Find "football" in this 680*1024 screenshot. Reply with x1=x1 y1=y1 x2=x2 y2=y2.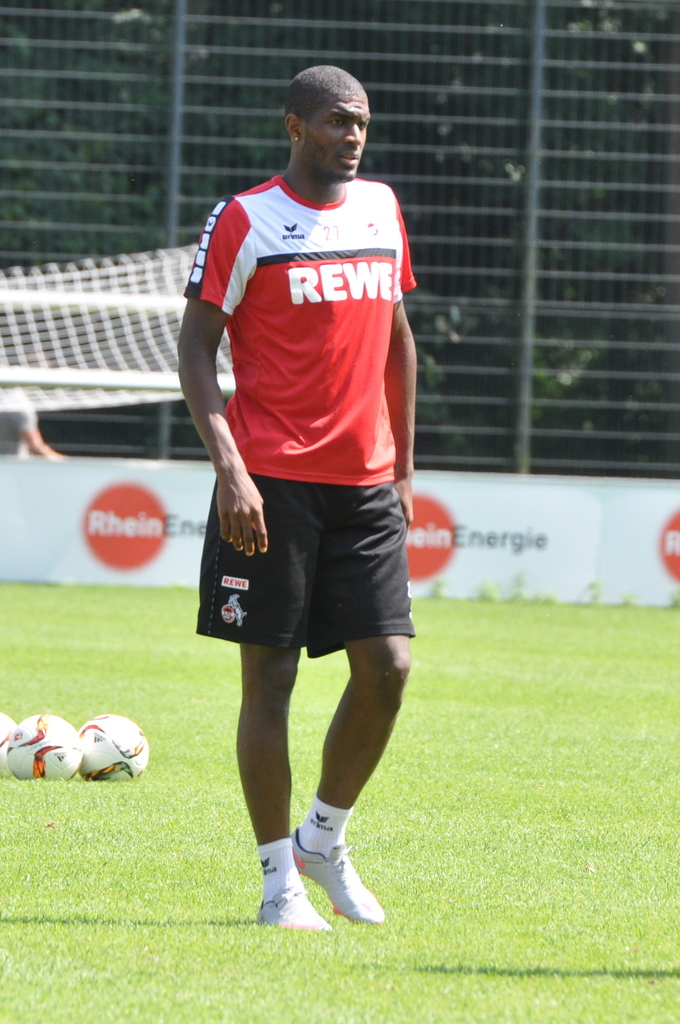
x1=8 y1=715 x2=81 y2=780.
